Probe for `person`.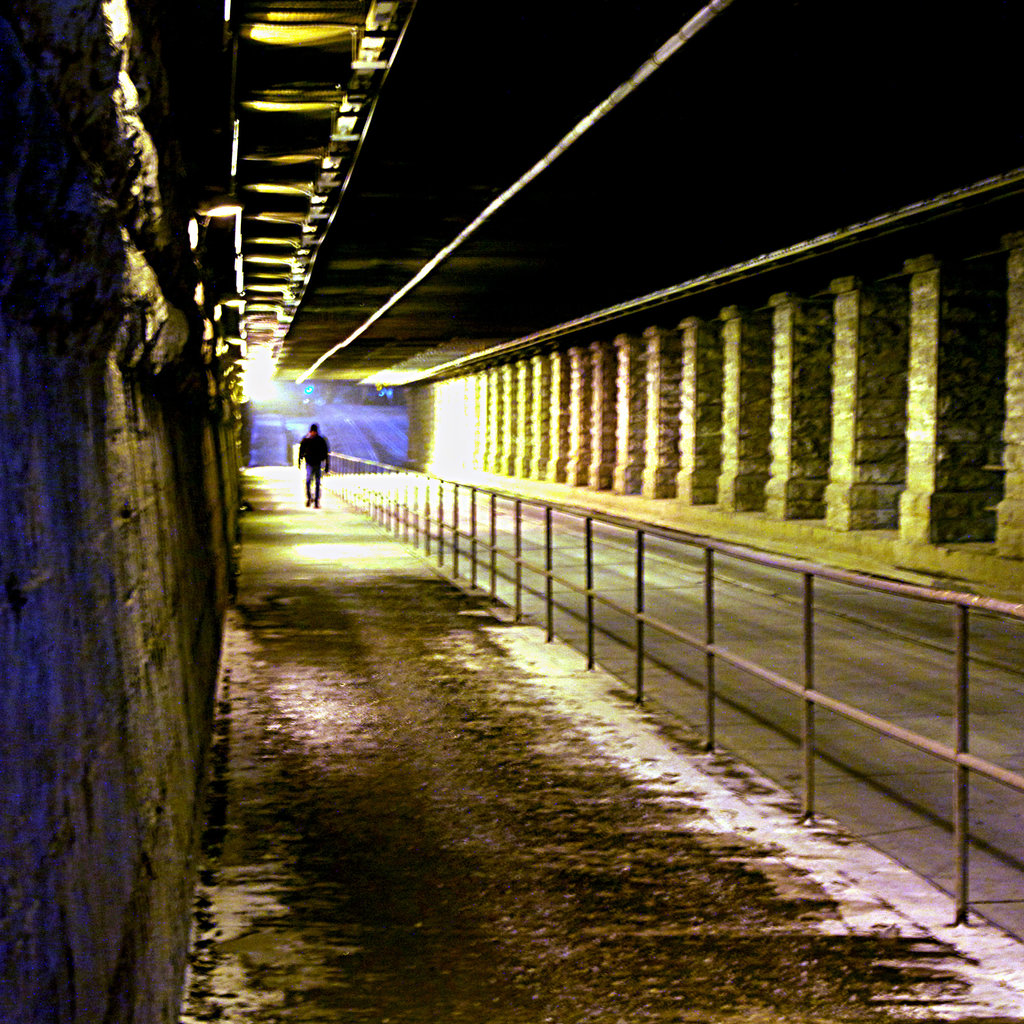
Probe result: 300:423:331:510.
